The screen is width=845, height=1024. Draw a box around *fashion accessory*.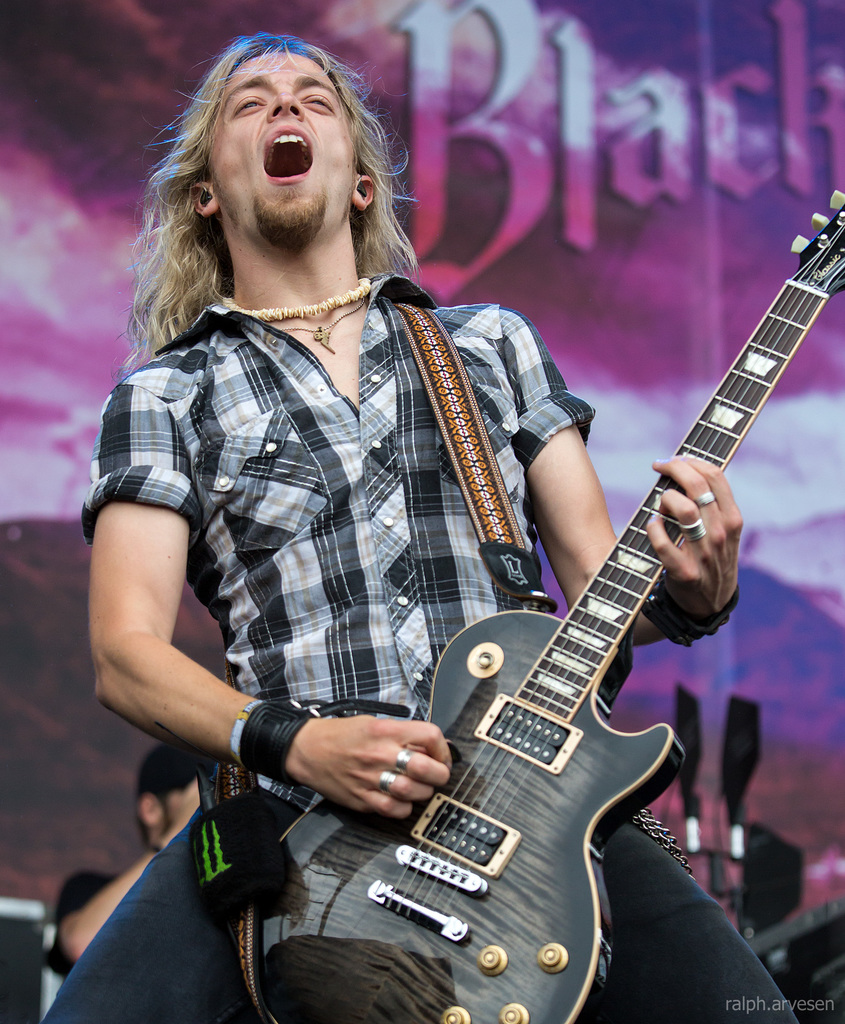
(275, 298, 363, 360).
